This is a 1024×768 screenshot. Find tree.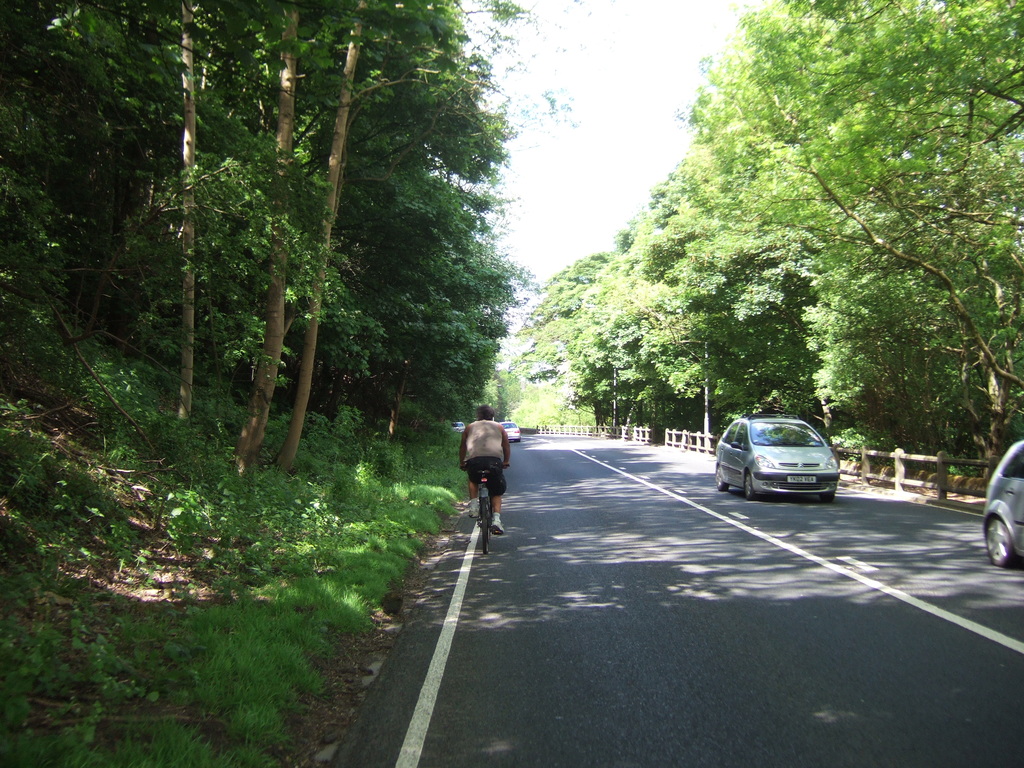
Bounding box: [314,193,518,451].
